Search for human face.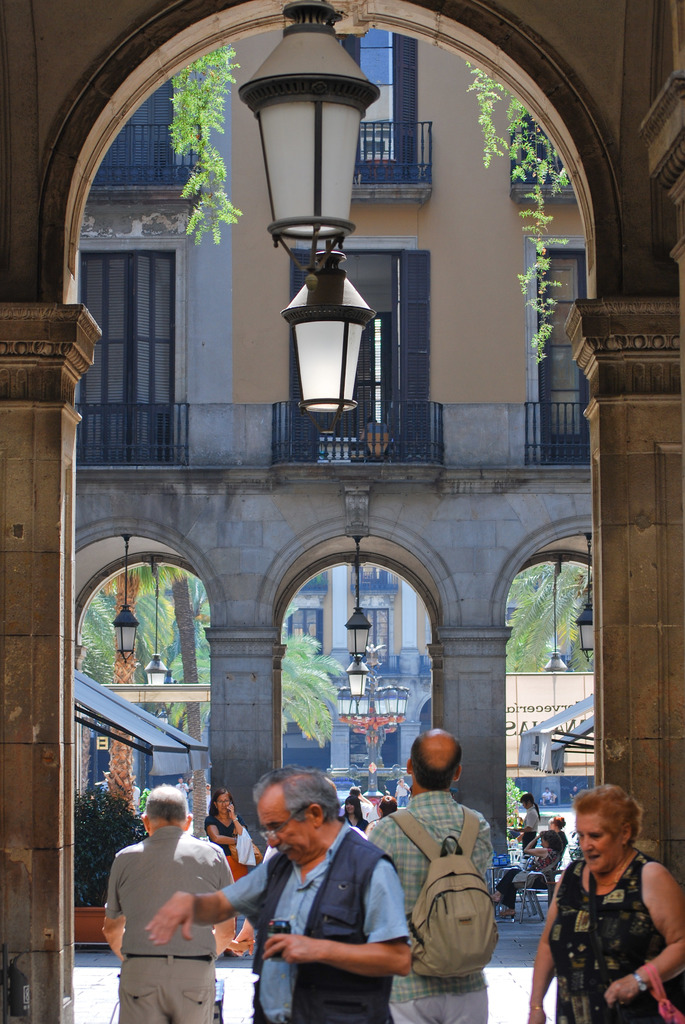
Found at region(578, 811, 616, 872).
